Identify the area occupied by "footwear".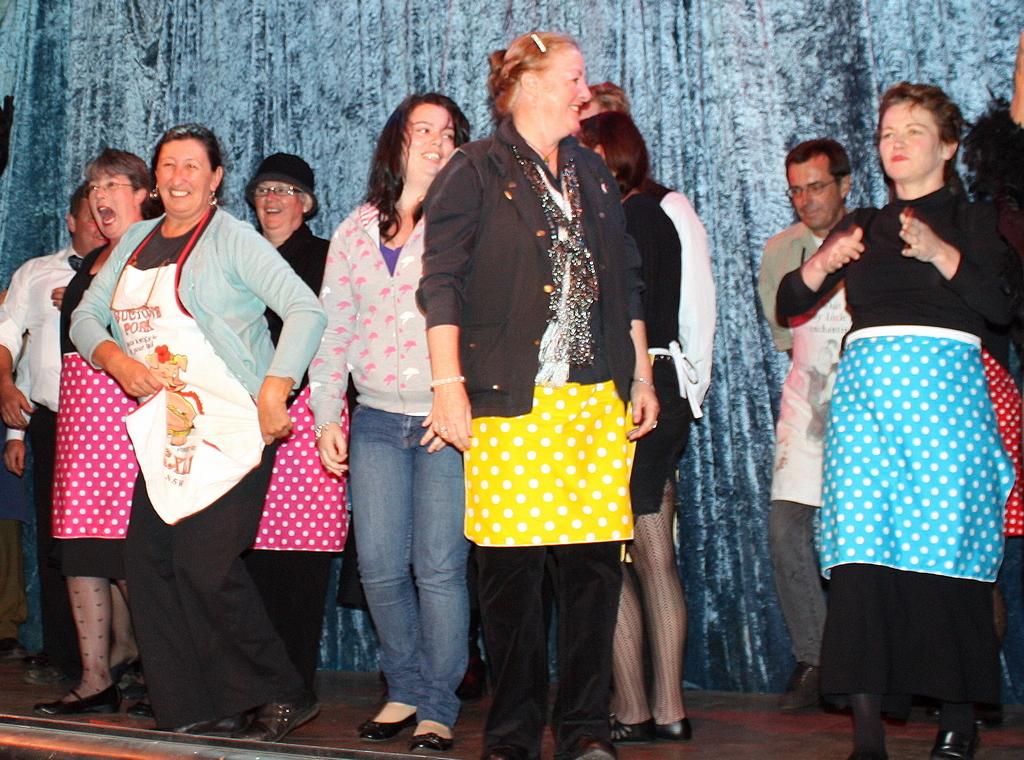
Area: (x1=21, y1=657, x2=50, y2=681).
